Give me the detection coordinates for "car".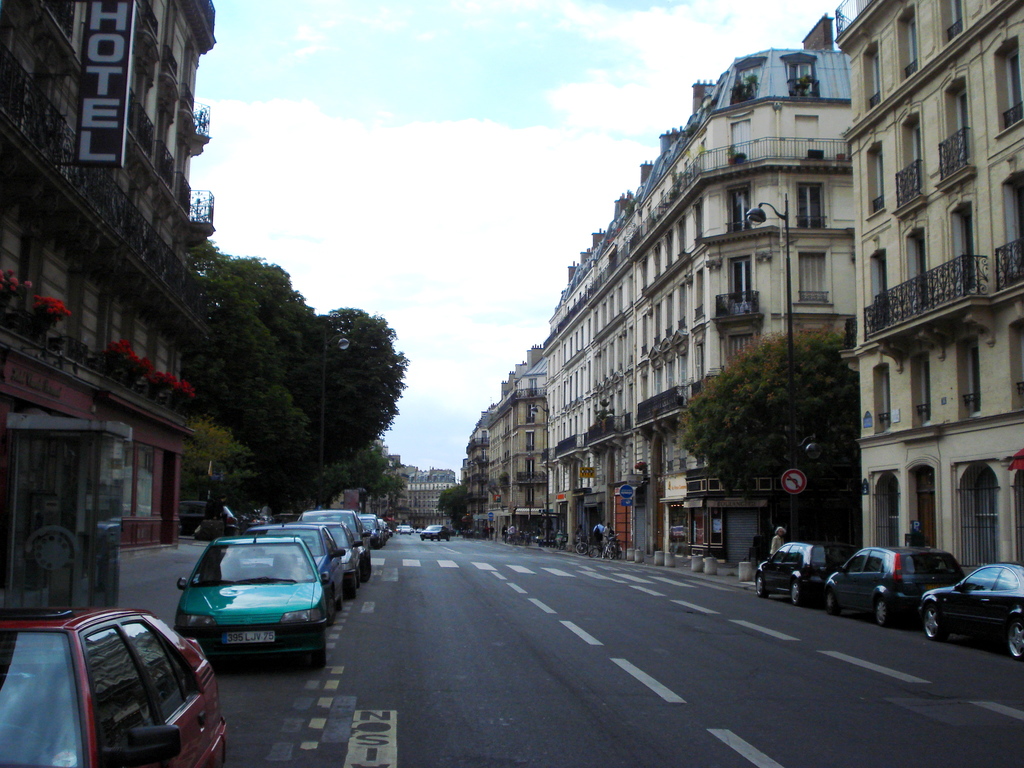
left=831, top=541, right=964, bottom=633.
